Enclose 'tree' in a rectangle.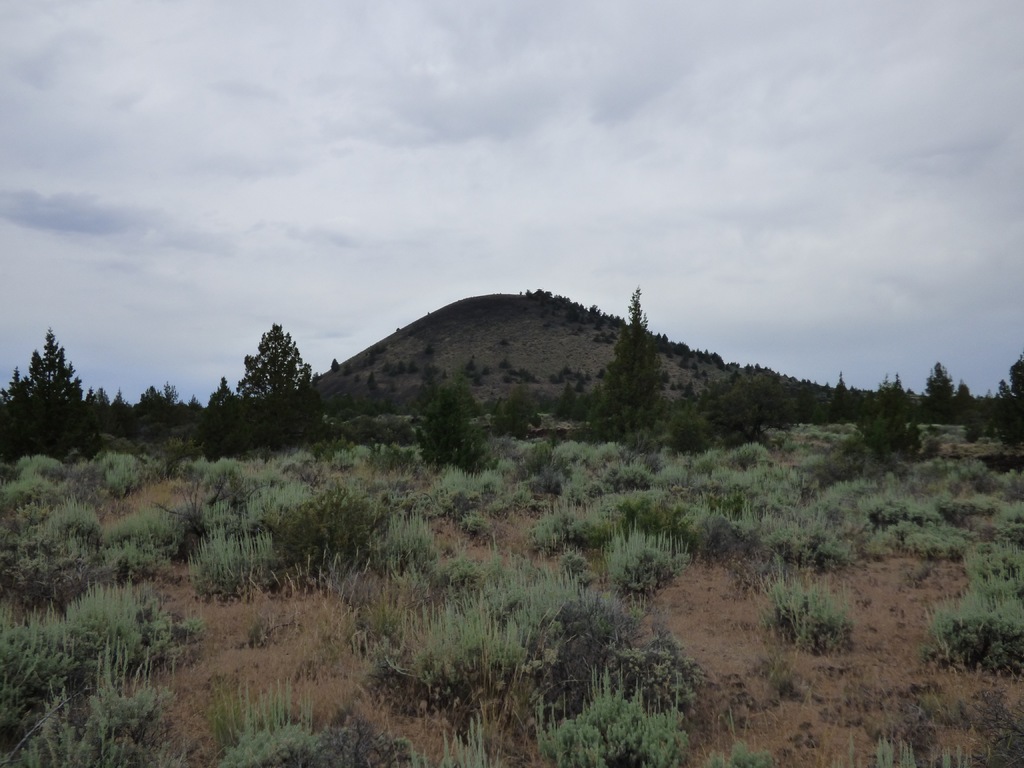
bbox=(169, 382, 181, 414).
